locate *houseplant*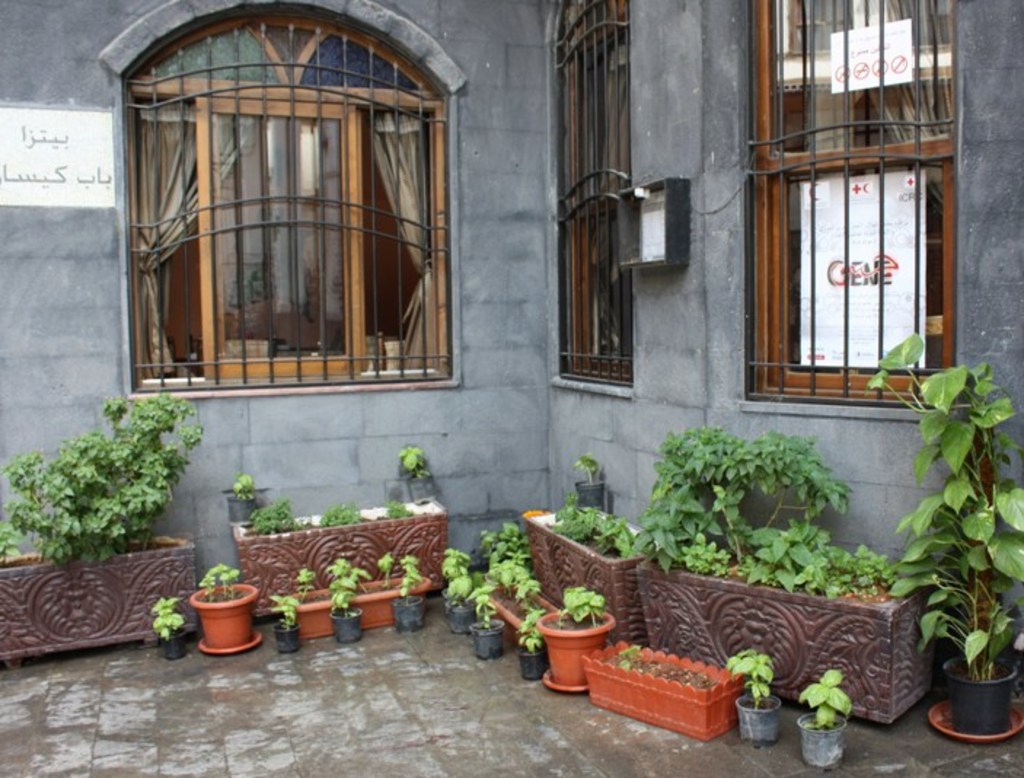
{"x1": 224, "y1": 497, "x2": 454, "y2": 602}
